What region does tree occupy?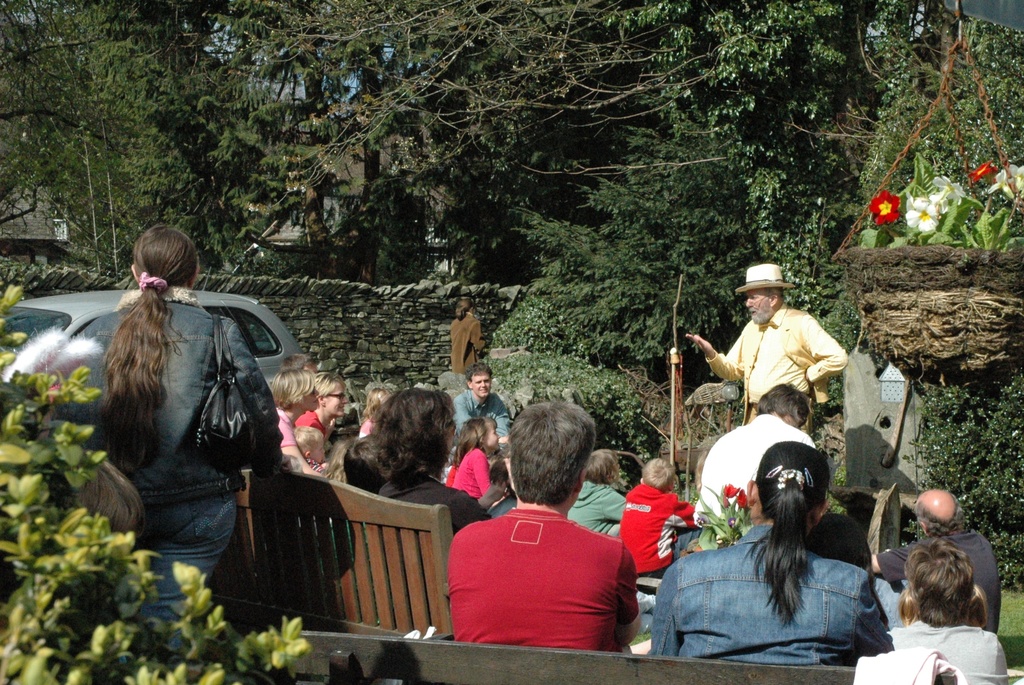
crop(976, 367, 1023, 582).
